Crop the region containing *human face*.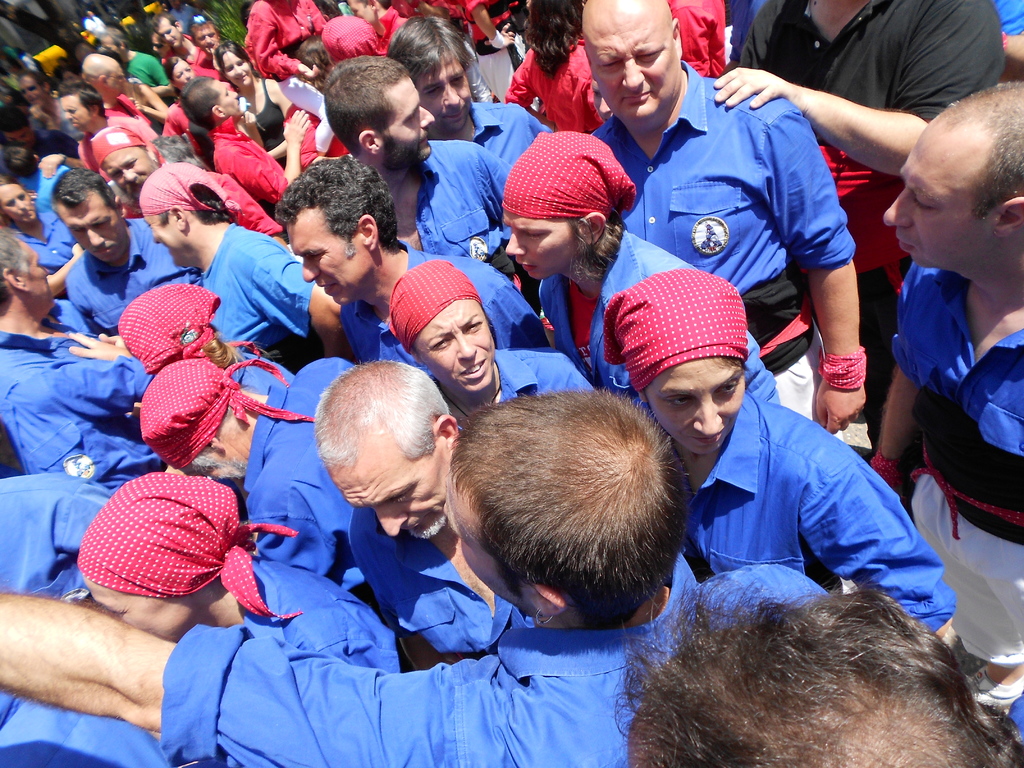
Crop region: bbox=(4, 134, 32, 143).
